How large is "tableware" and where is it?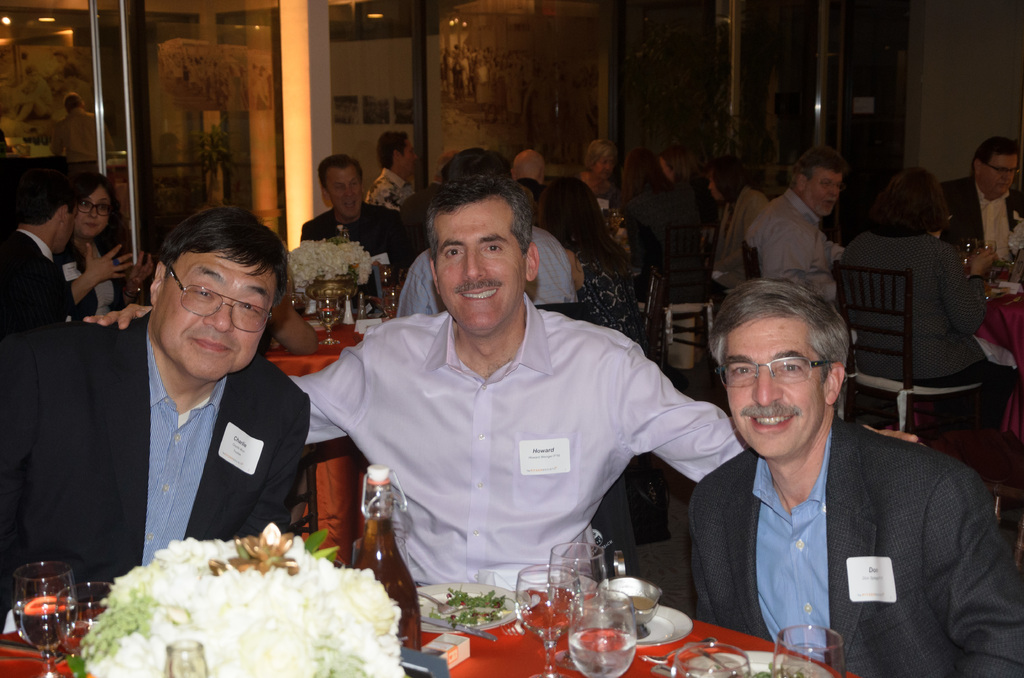
Bounding box: 769/625/845/677.
